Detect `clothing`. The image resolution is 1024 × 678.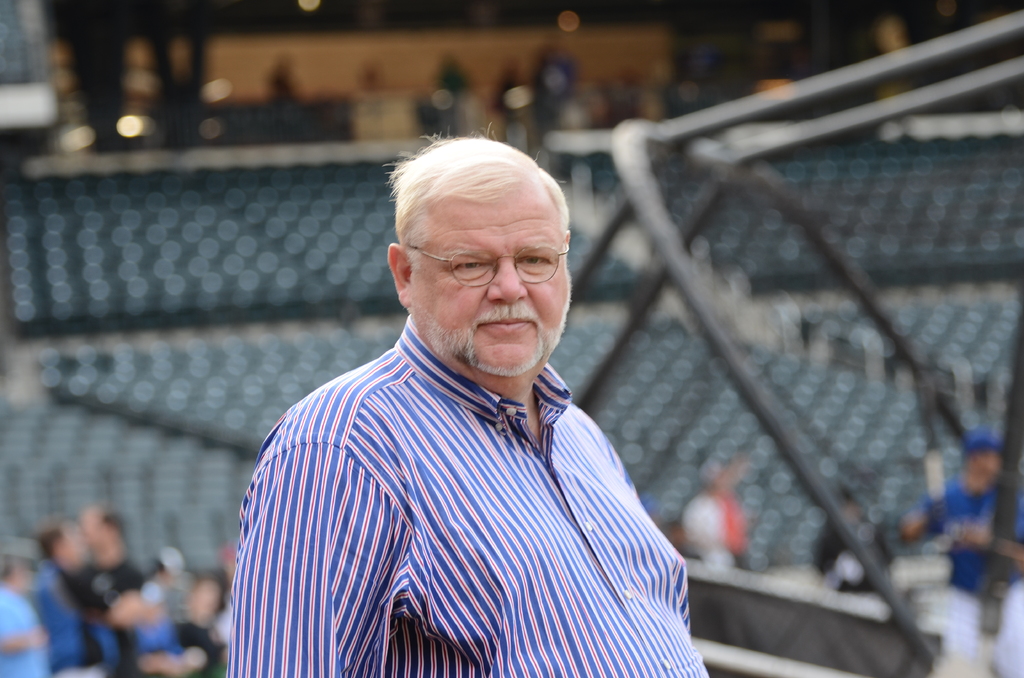
0:561:209:676.
